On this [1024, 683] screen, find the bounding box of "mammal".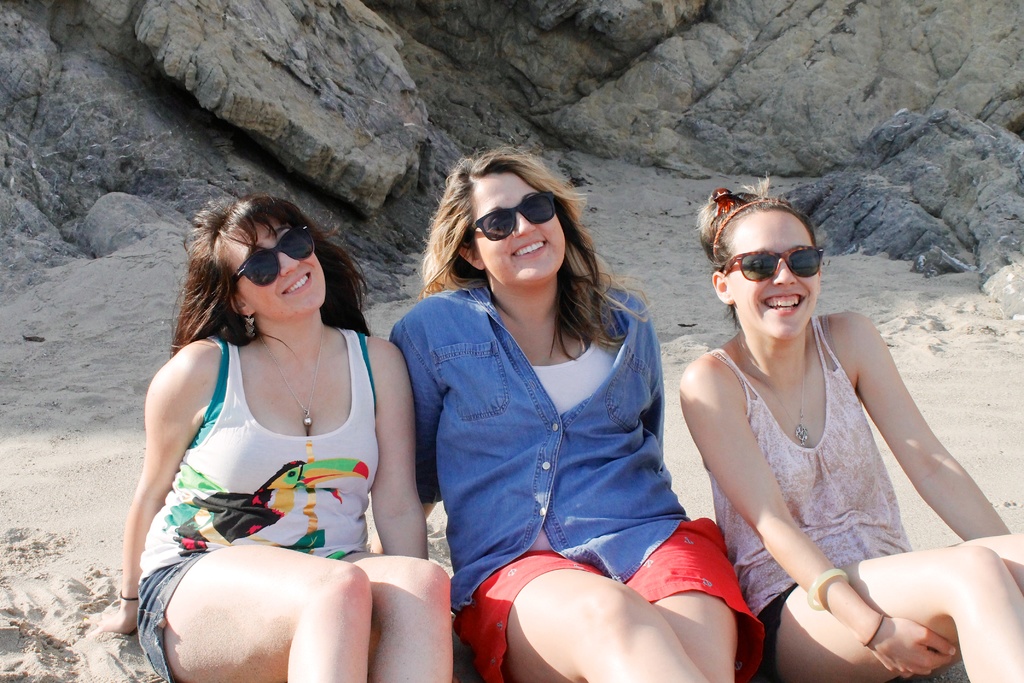
Bounding box: l=379, t=143, r=767, b=682.
